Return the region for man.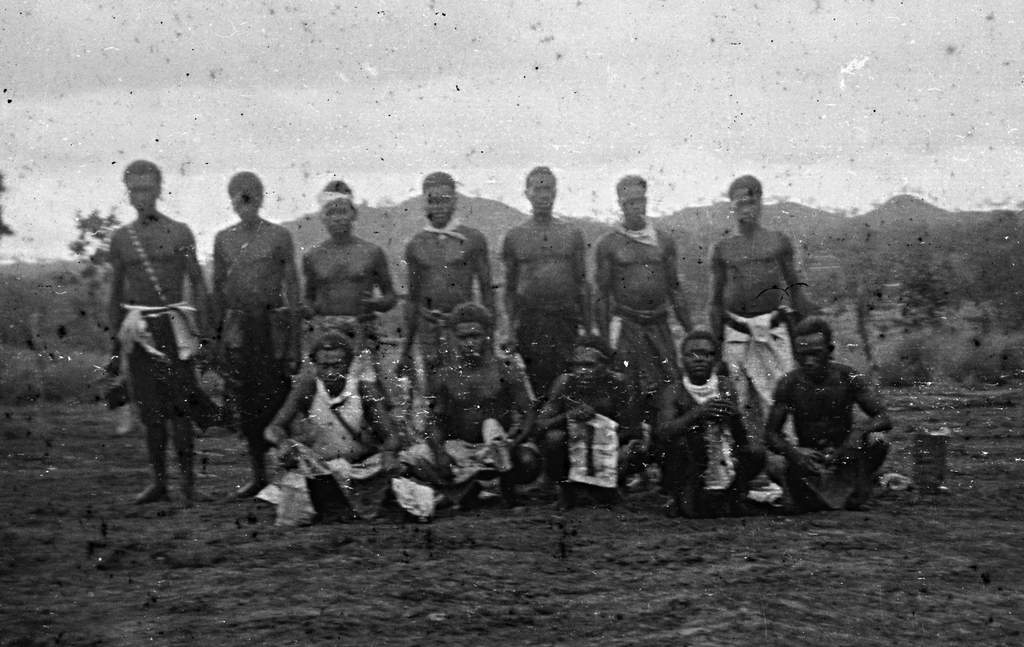
(593,174,698,495).
